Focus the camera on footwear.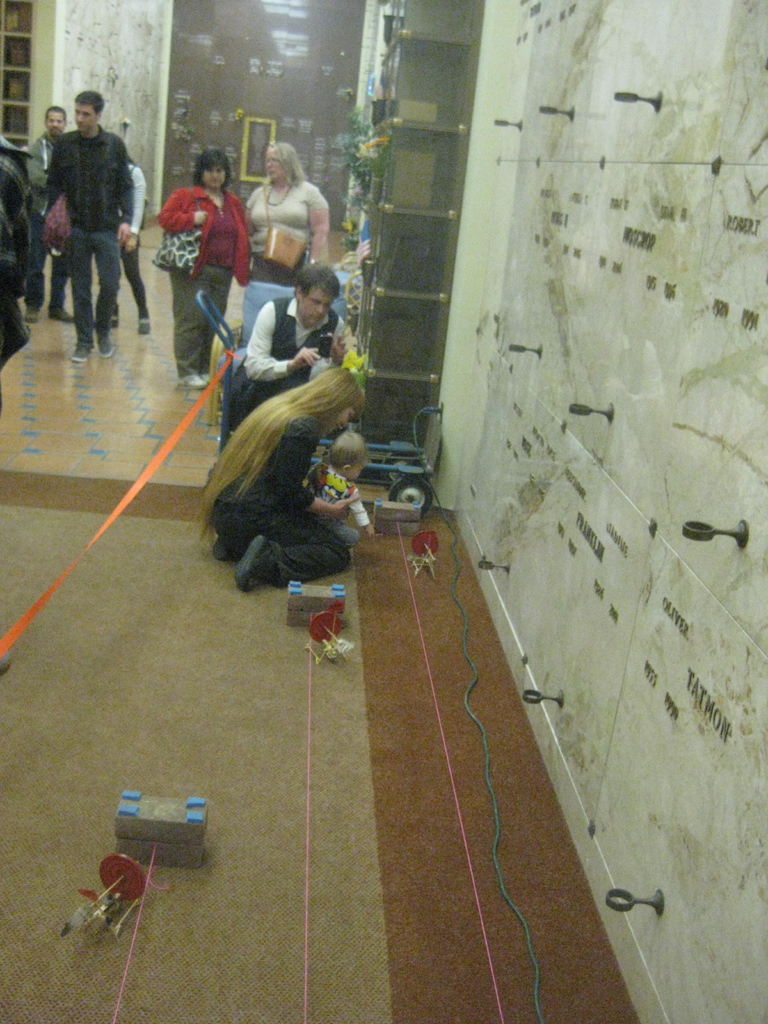
Focus region: 214, 534, 232, 562.
